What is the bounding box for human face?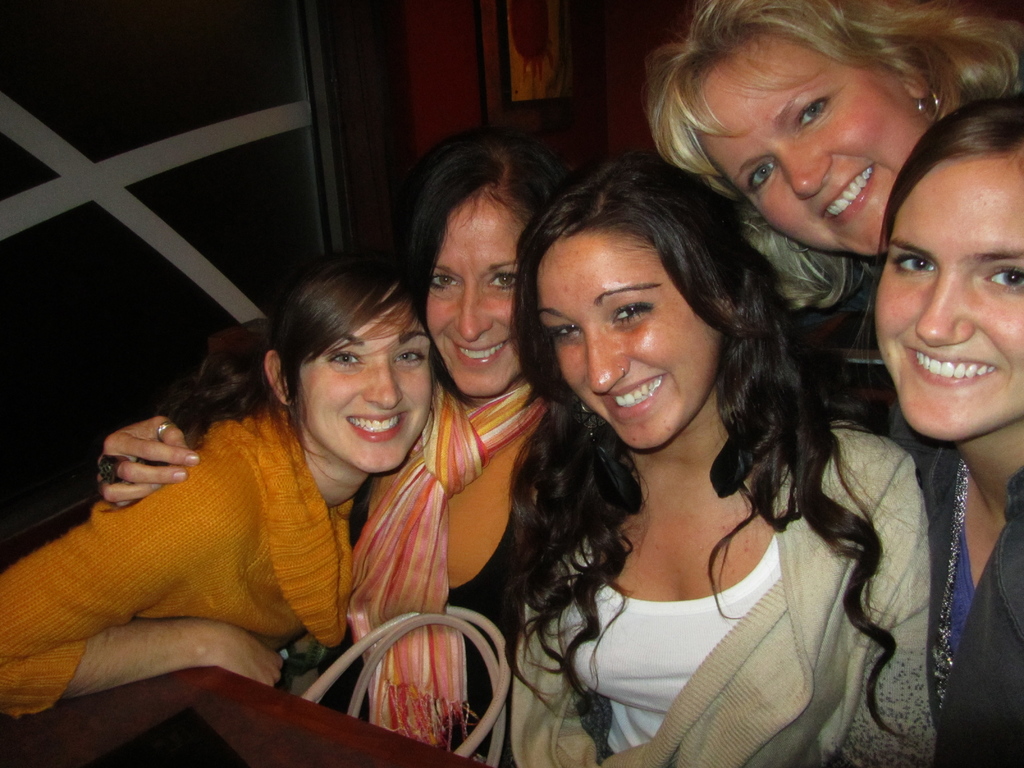
detection(875, 152, 1023, 440).
